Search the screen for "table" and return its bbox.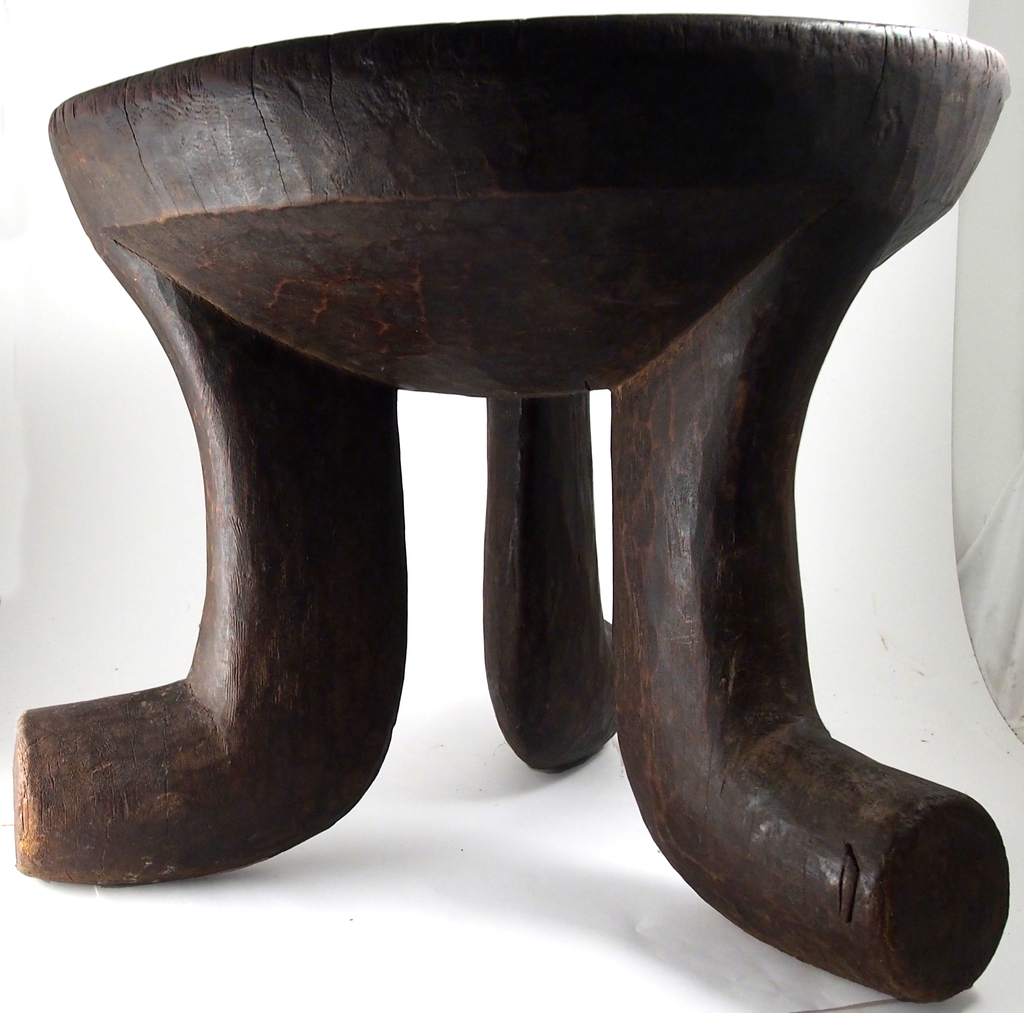
Found: [0,13,1002,959].
